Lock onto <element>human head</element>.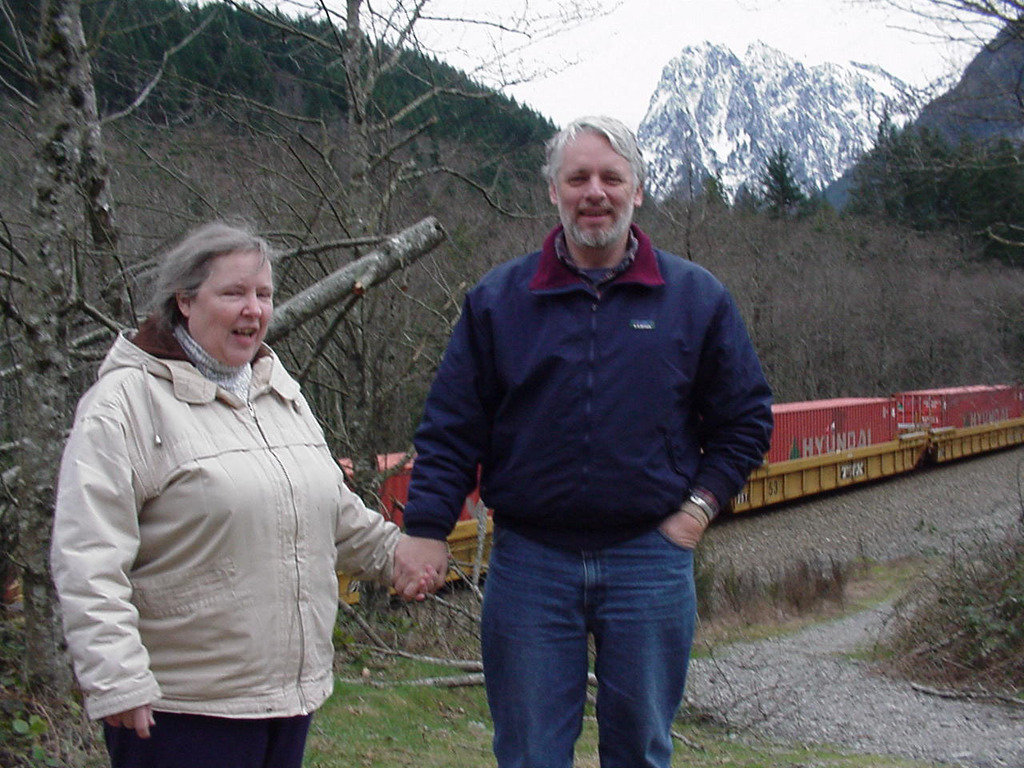
Locked: [177, 223, 274, 367].
